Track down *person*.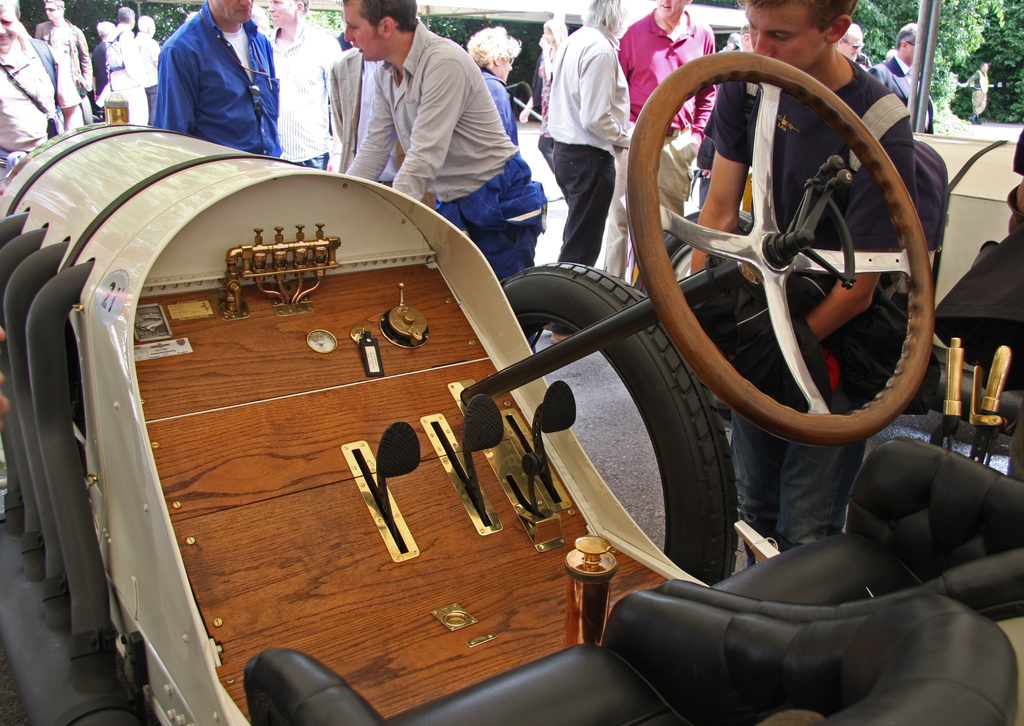
Tracked to select_region(544, 2, 635, 260).
